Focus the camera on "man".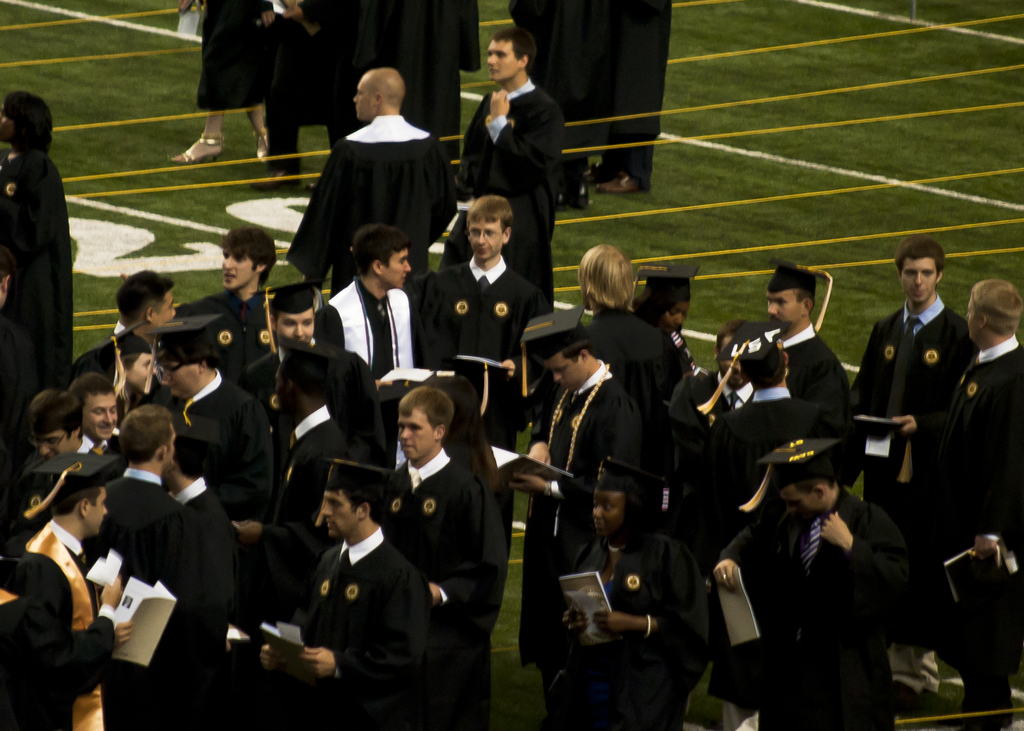
Focus region: x1=184, y1=229, x2=277, y2=344.
